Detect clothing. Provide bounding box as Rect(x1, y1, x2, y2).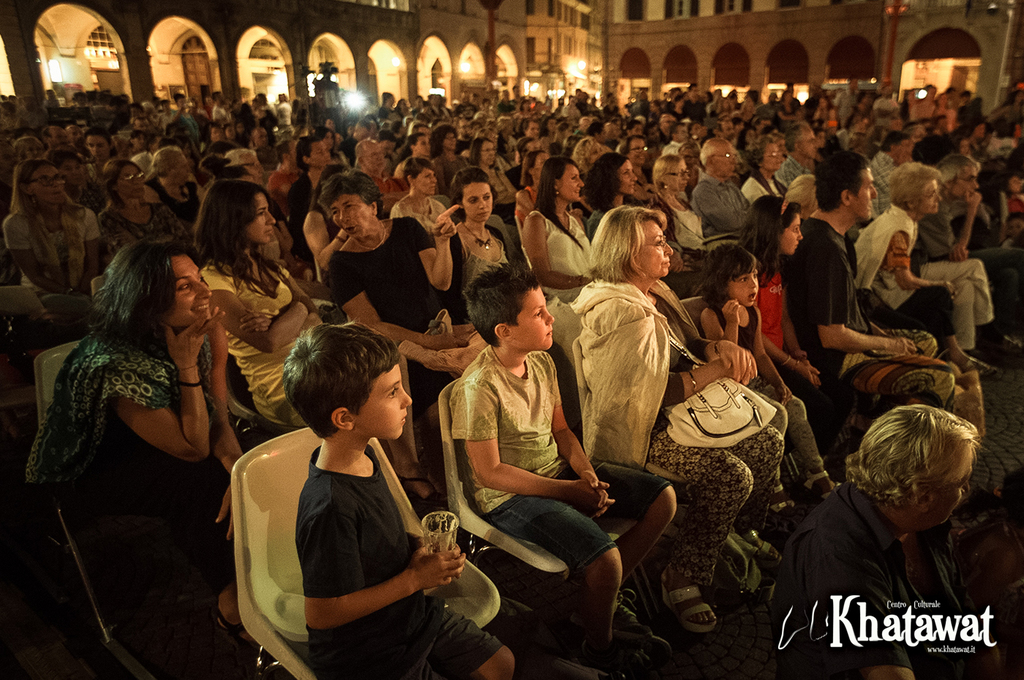
Rect(287, 167, 307, 253).
